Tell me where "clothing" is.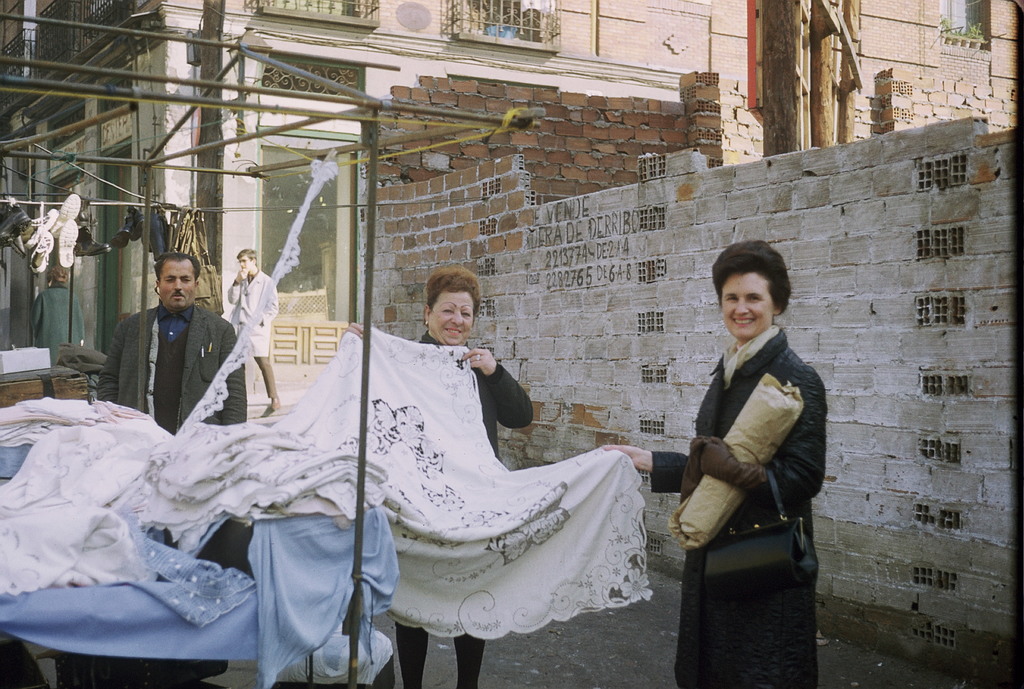
"clothing" is at 230/268/277/398.
